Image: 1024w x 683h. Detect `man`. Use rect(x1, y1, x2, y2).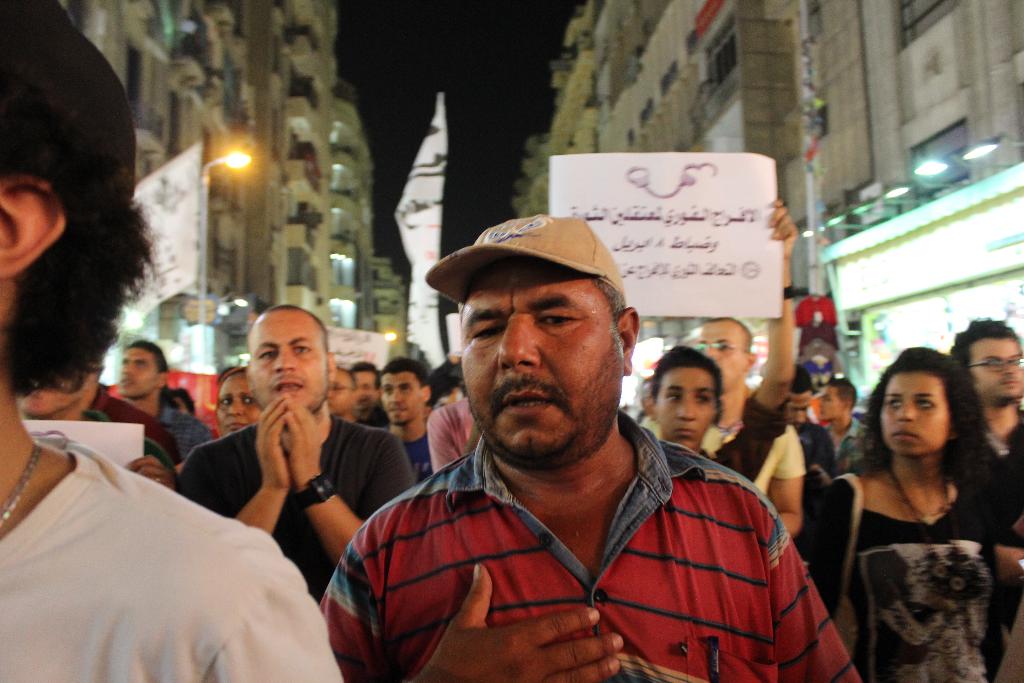
rect(376, 354, 436, 481).
